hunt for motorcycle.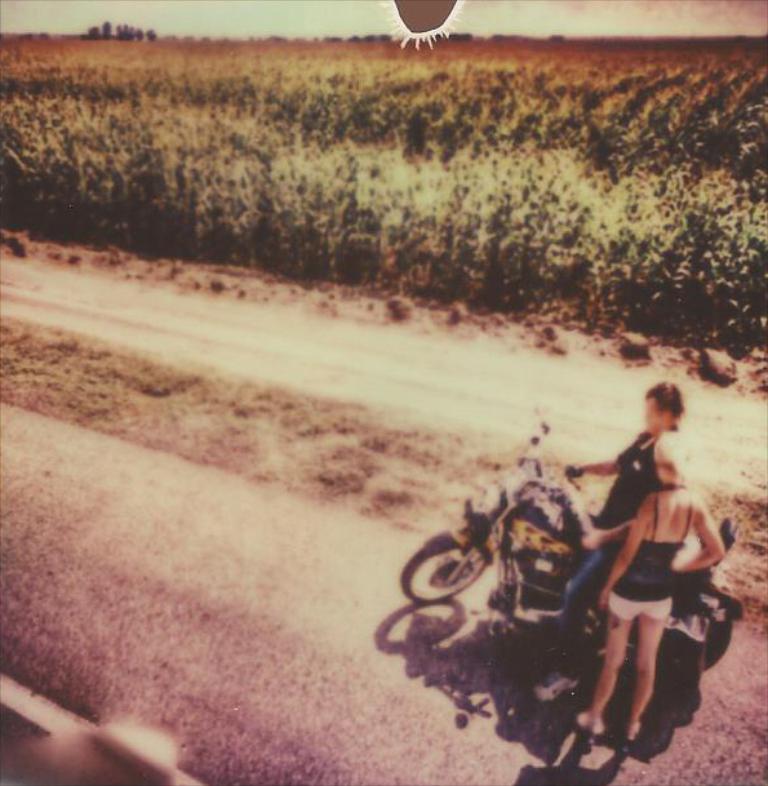
Hunted down at <bbox>398, 416, 741, 672</bbox>.
